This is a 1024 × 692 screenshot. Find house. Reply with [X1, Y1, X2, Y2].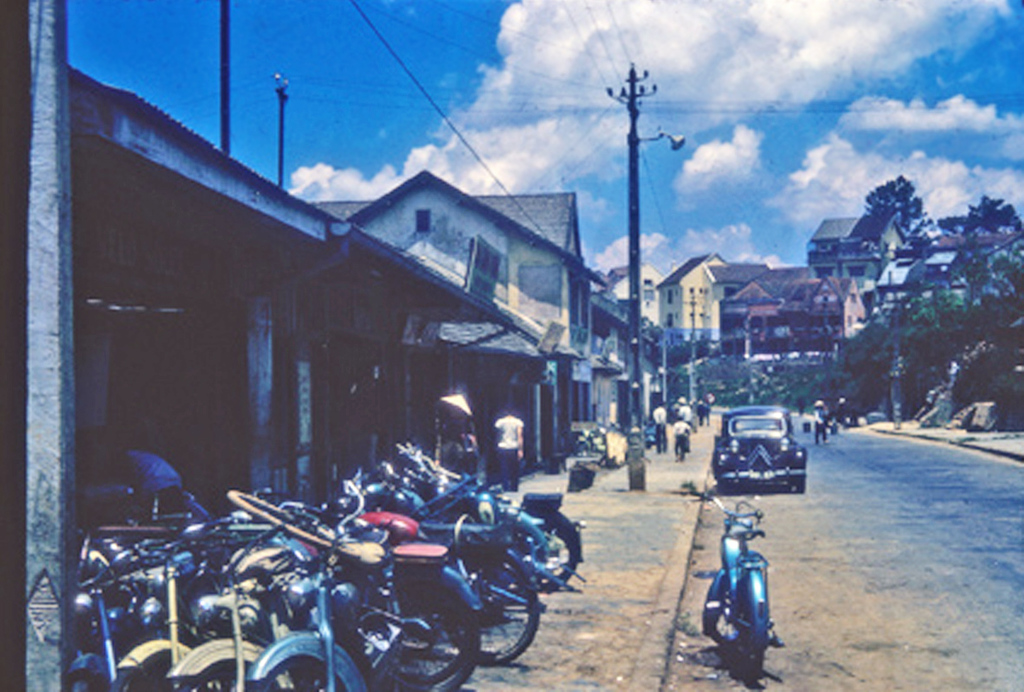
[882, 228, 1023, 349].
